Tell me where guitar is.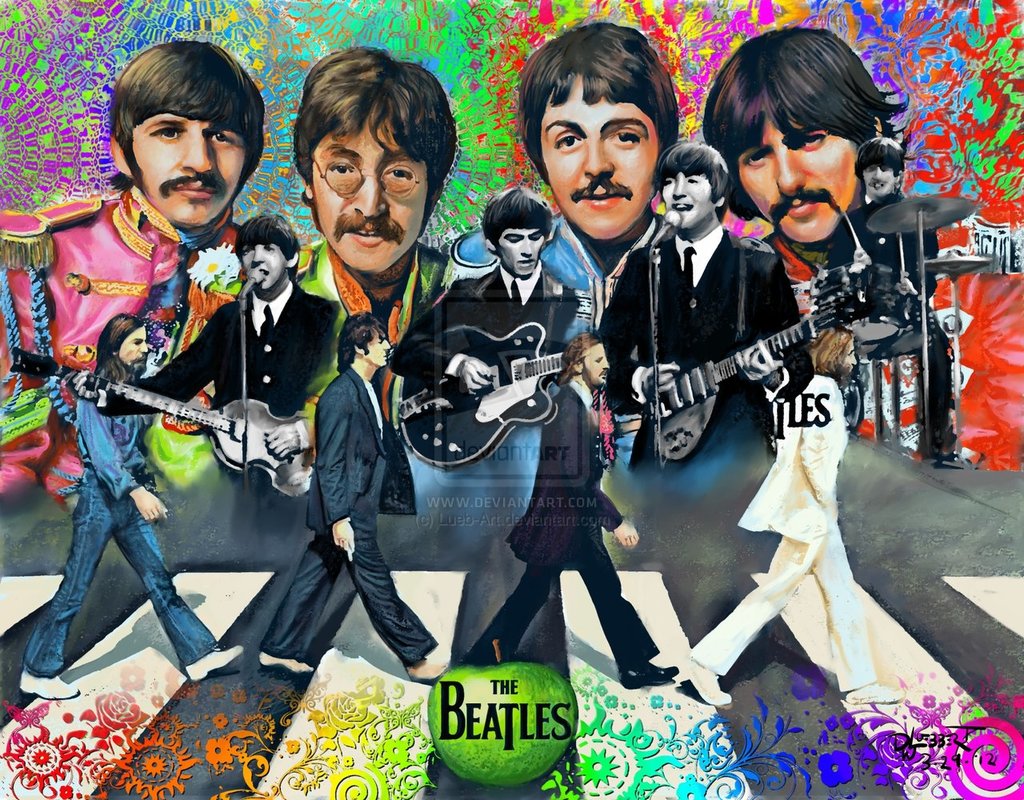
guitar is at [left=648, top=302, right=866, bottom=463].
